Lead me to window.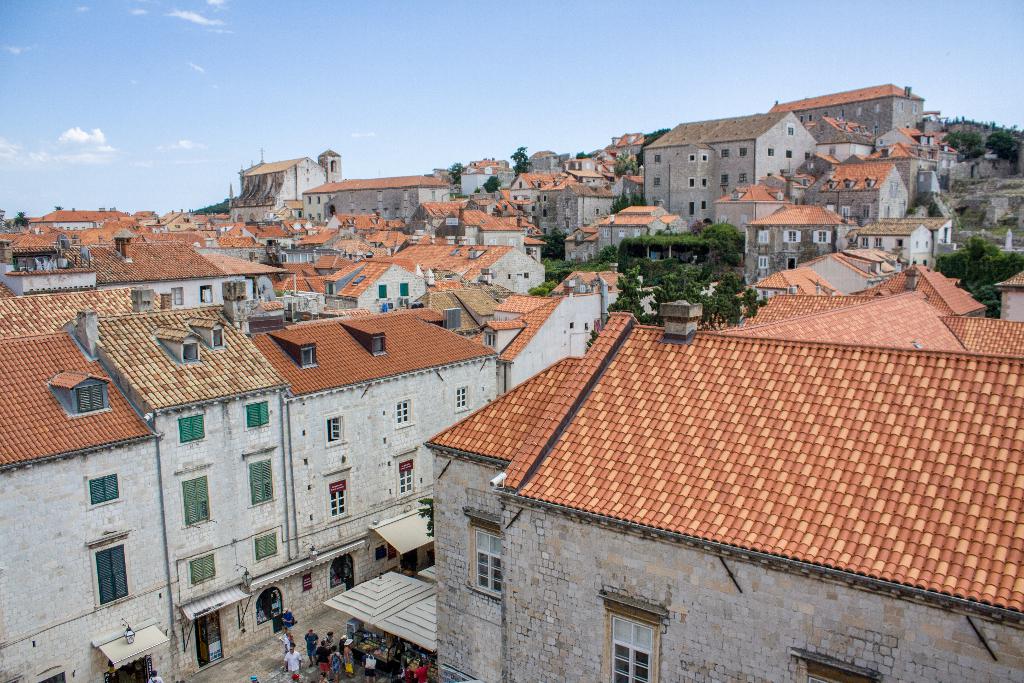
Lead to l=95, t=541, r=122, b=610.
